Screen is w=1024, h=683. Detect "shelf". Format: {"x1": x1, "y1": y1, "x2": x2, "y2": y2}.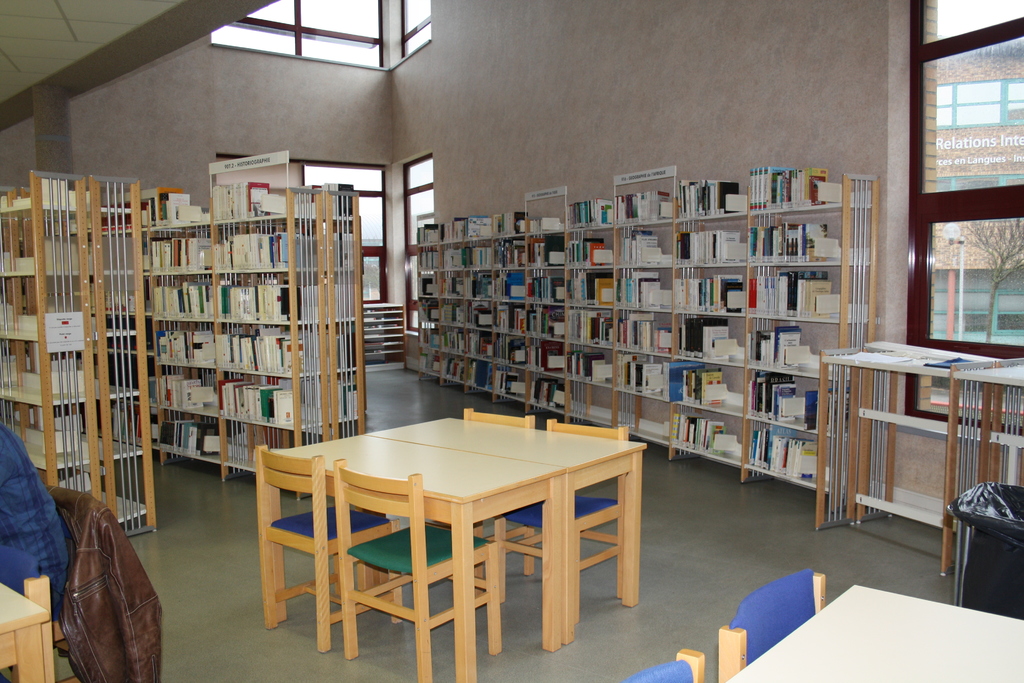
{"x1": 498, "y1": 267, "x2": 524, "y2": 299}.
